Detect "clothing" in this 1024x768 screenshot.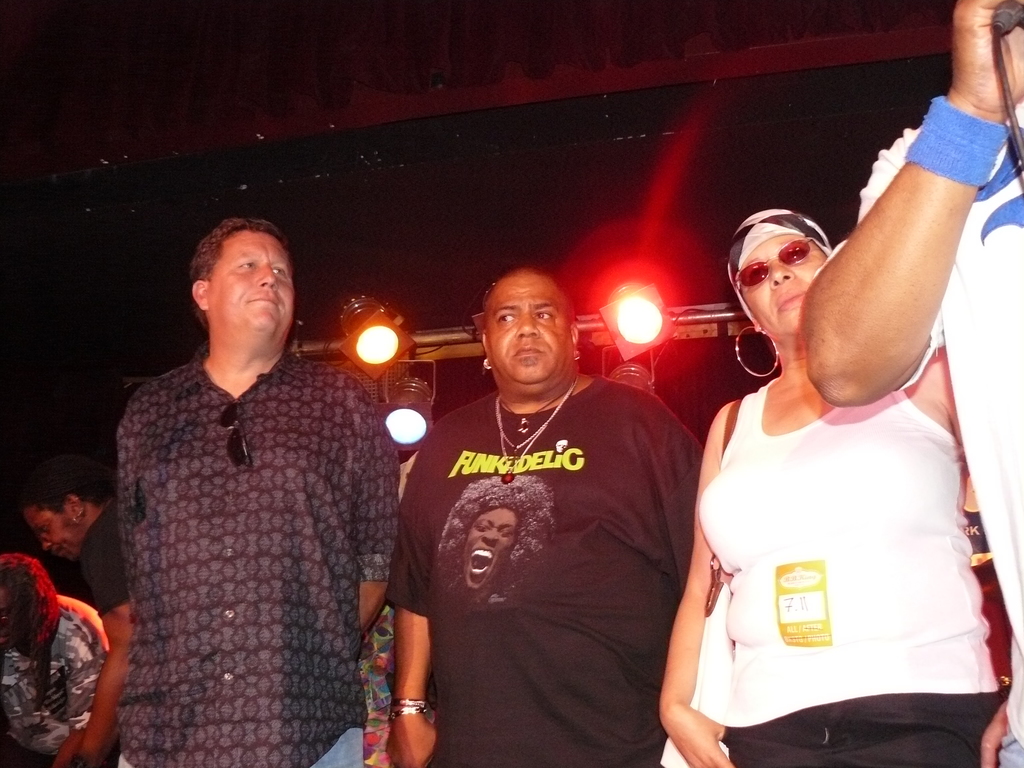
Detection: crop(359, 606, 394, 767).
